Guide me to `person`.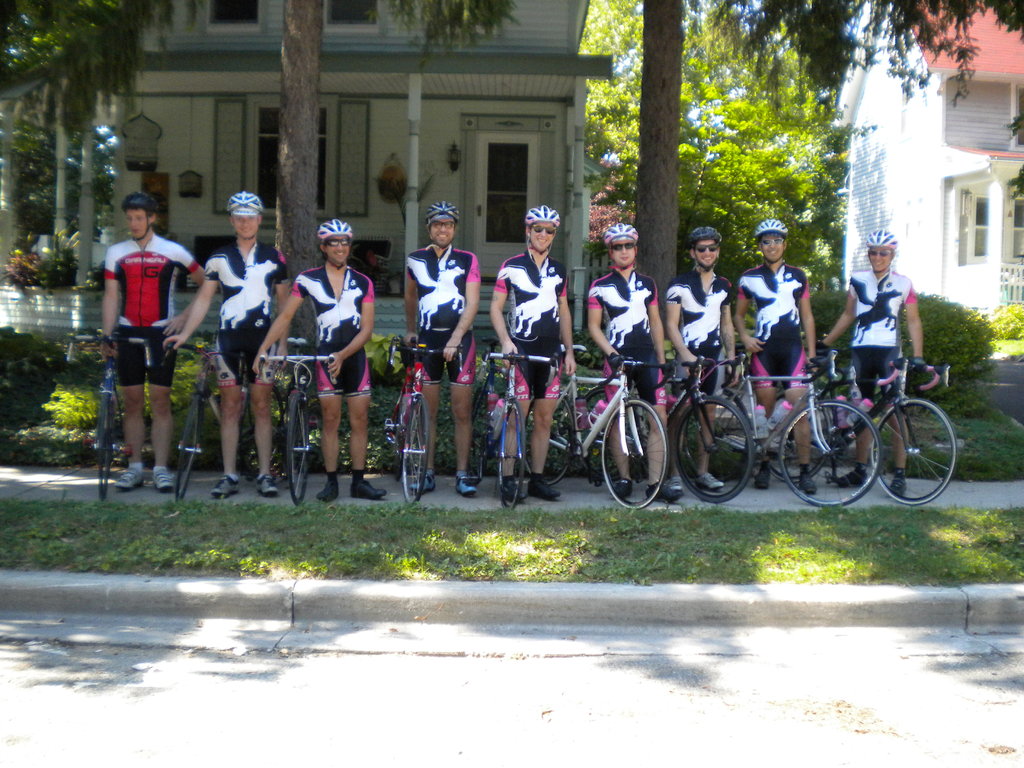
Guidance: bbox=(252, 219, 388, 502).
